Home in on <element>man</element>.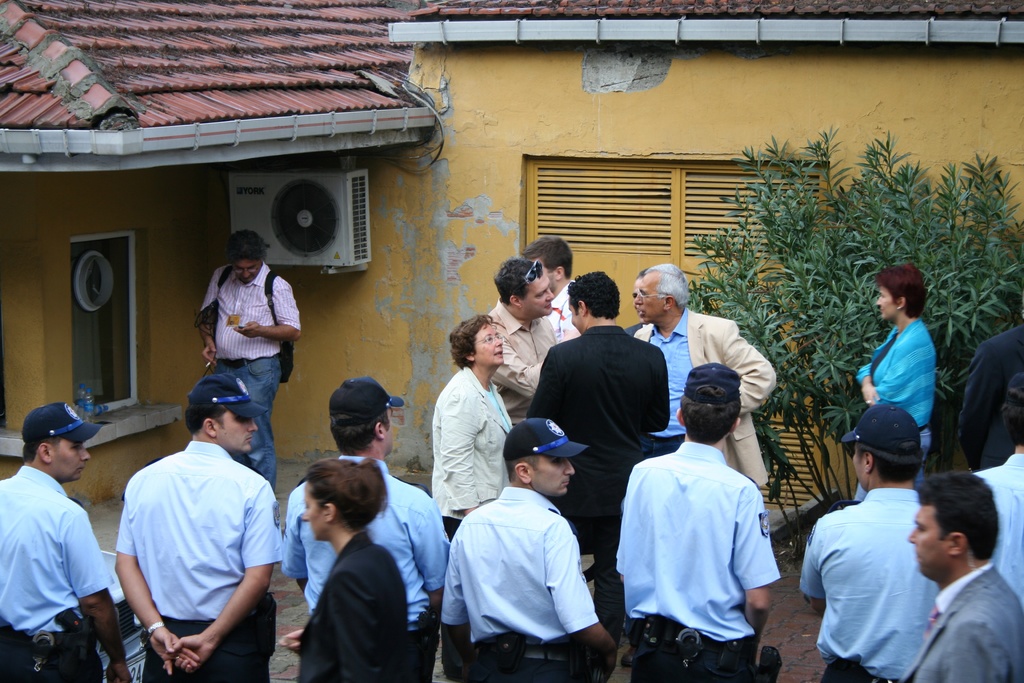
Homed in at [x1=524, y1=274, x2=671, y2=641].
